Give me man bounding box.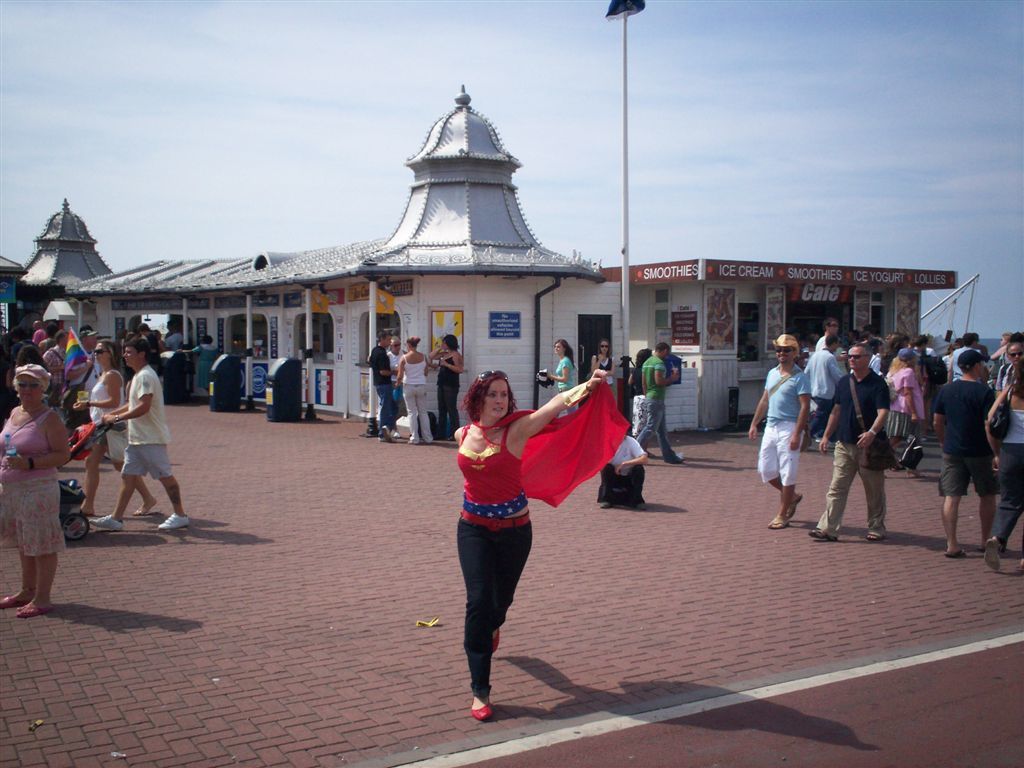
<region>47, 329, 71, 411</region>.
